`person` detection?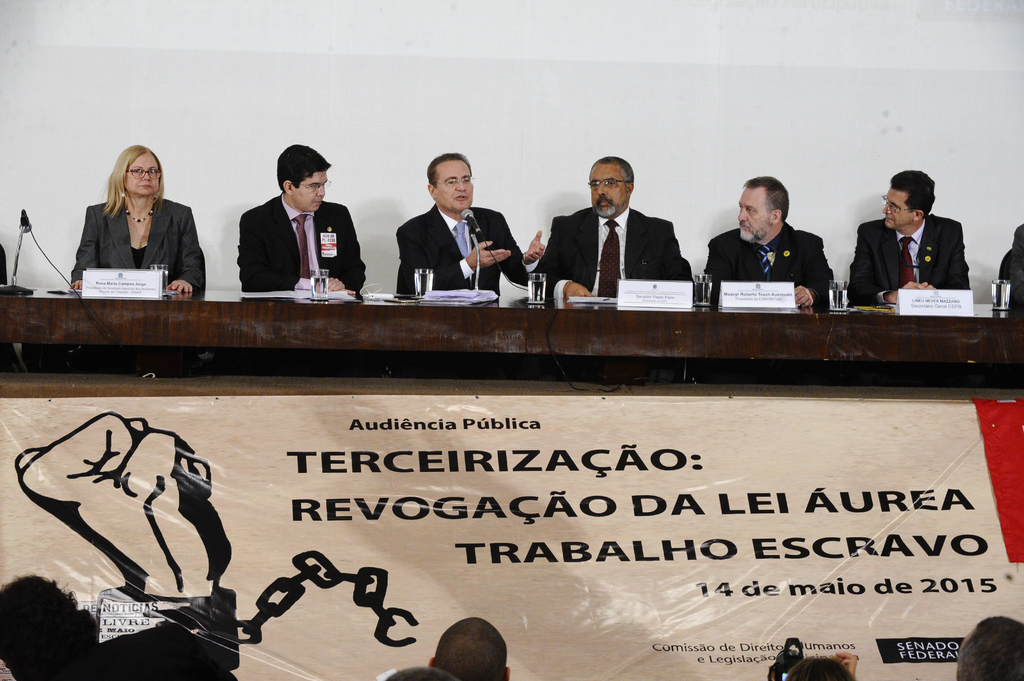
left=68, top=147, right=205, bottom=296
